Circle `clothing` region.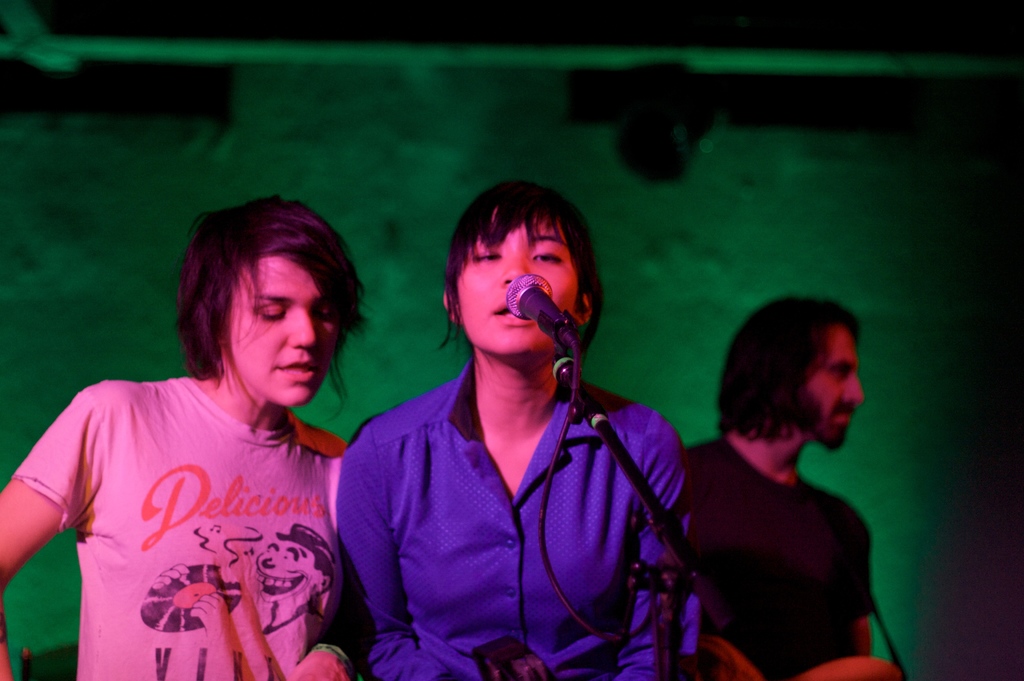
Region: (left=34, top=336, right=363, bottom=666).
